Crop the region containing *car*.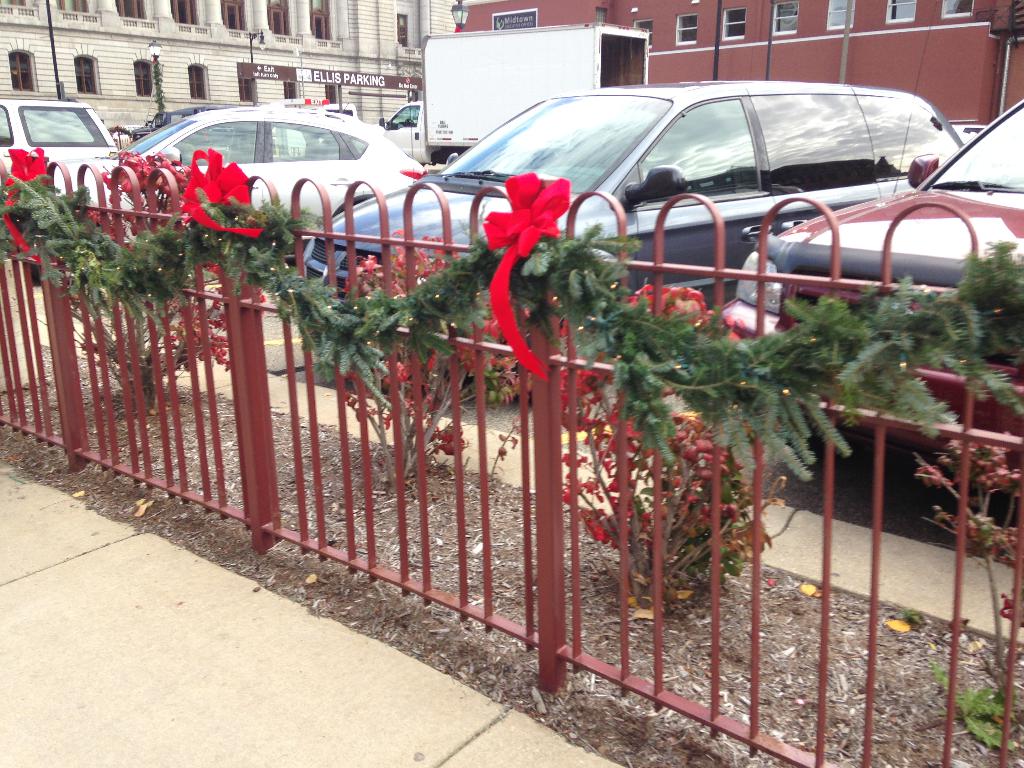
Crop region: [left=712, top=86, right=1023, bottom=430].
